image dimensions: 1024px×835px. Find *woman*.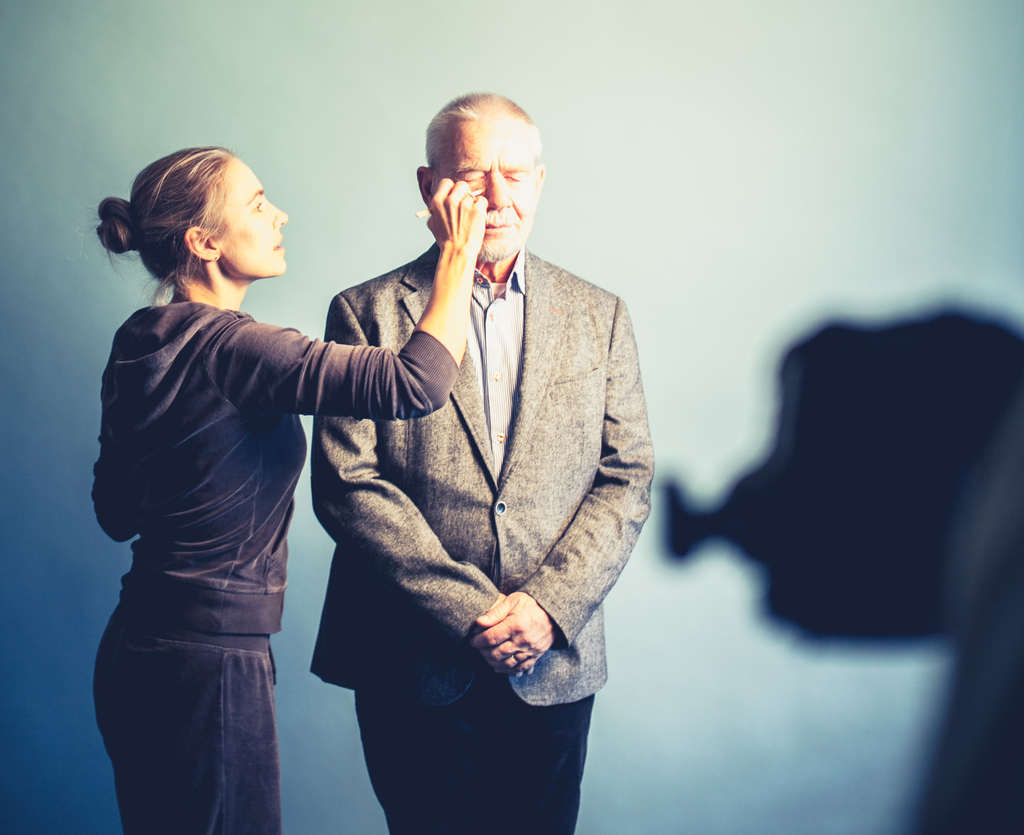
Rect(82, 153, 463, 785).
